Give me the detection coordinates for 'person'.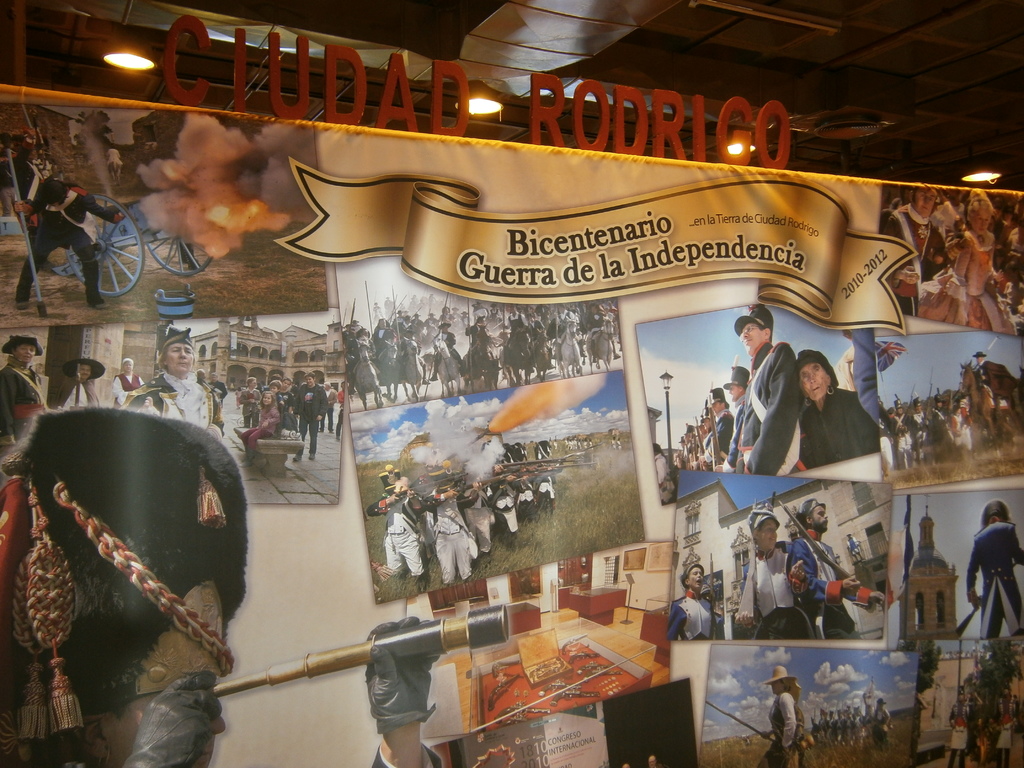
BBox(959, 502, 1023, 638).
